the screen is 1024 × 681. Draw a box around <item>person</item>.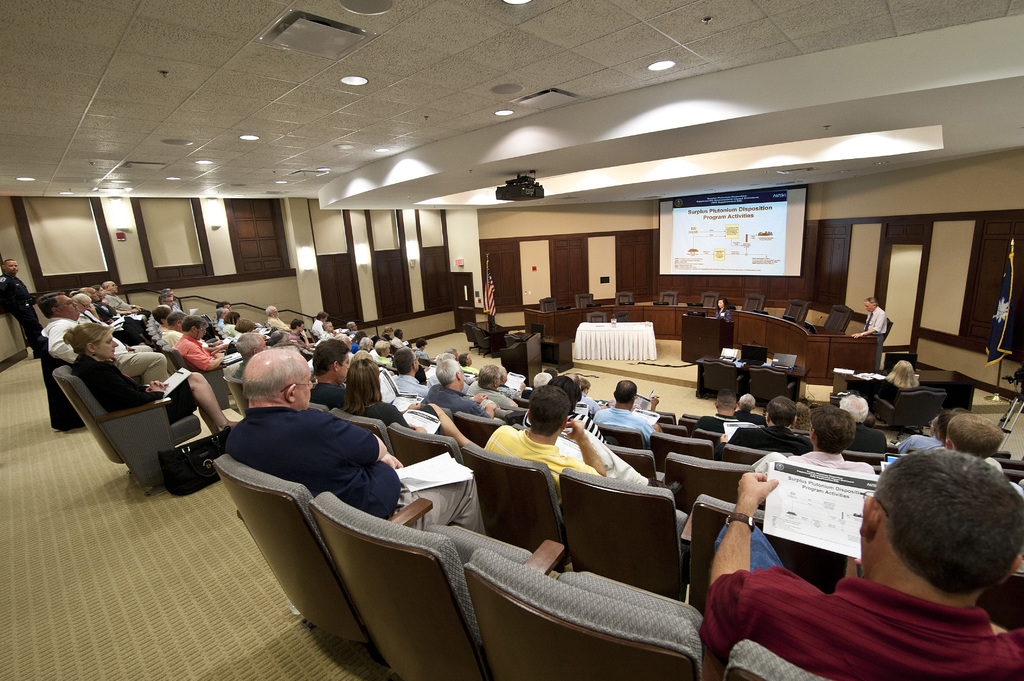
(714,446,1023,665).
